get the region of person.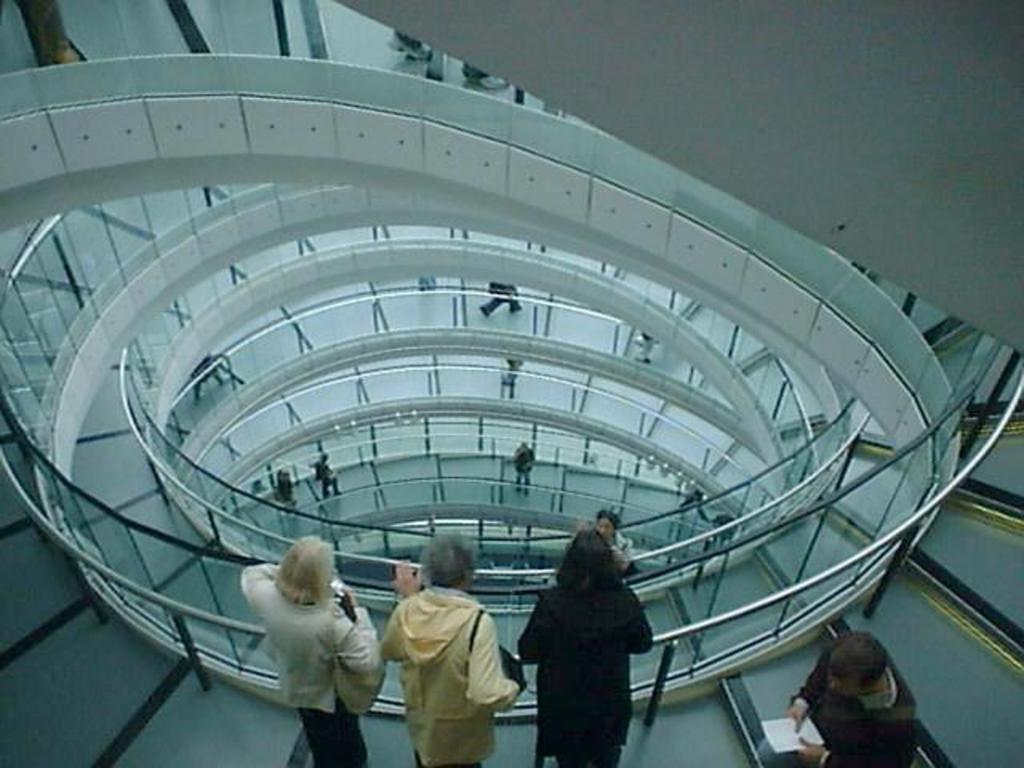
bbox=(238, 530, 382, 762).
